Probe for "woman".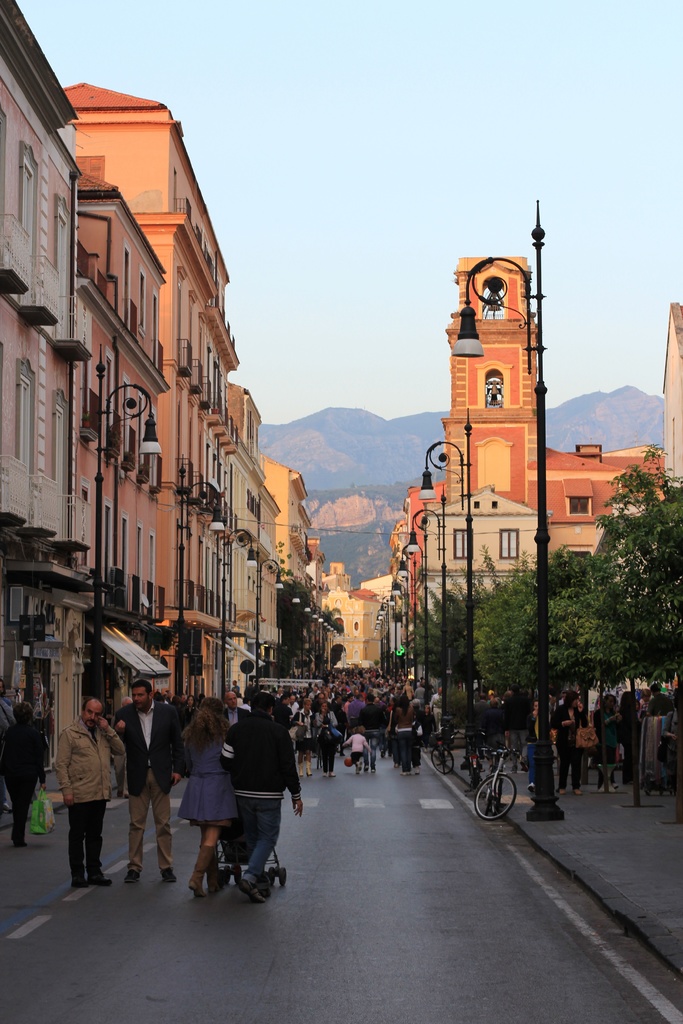
Probe result: select_region(313, 698, 331, 769).
